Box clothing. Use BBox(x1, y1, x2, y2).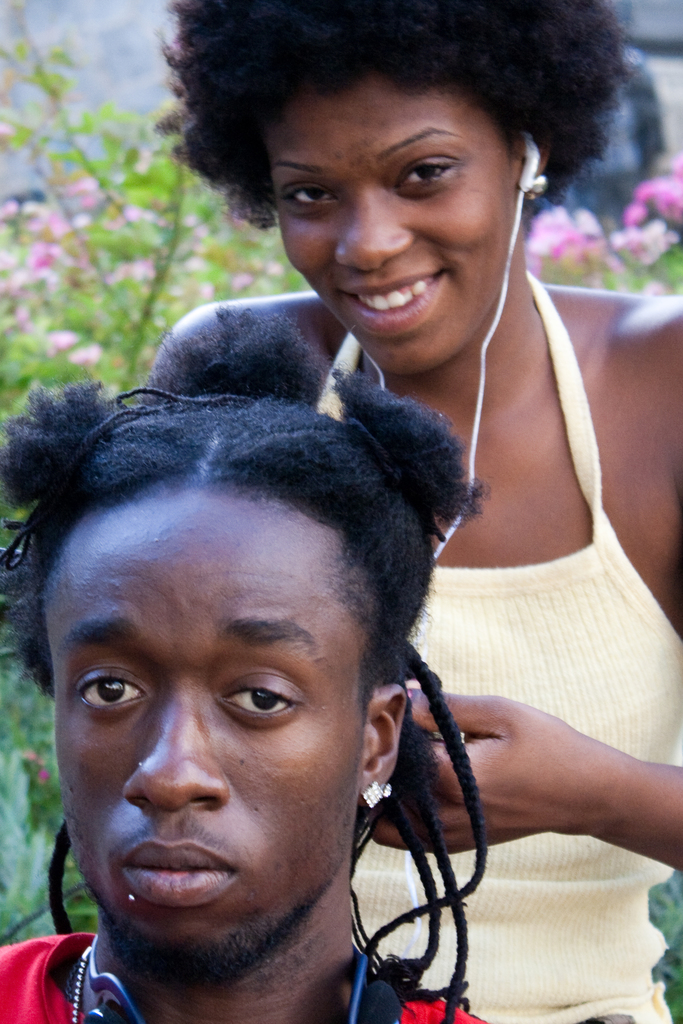
BBox(0, 931, 484, 1023).
